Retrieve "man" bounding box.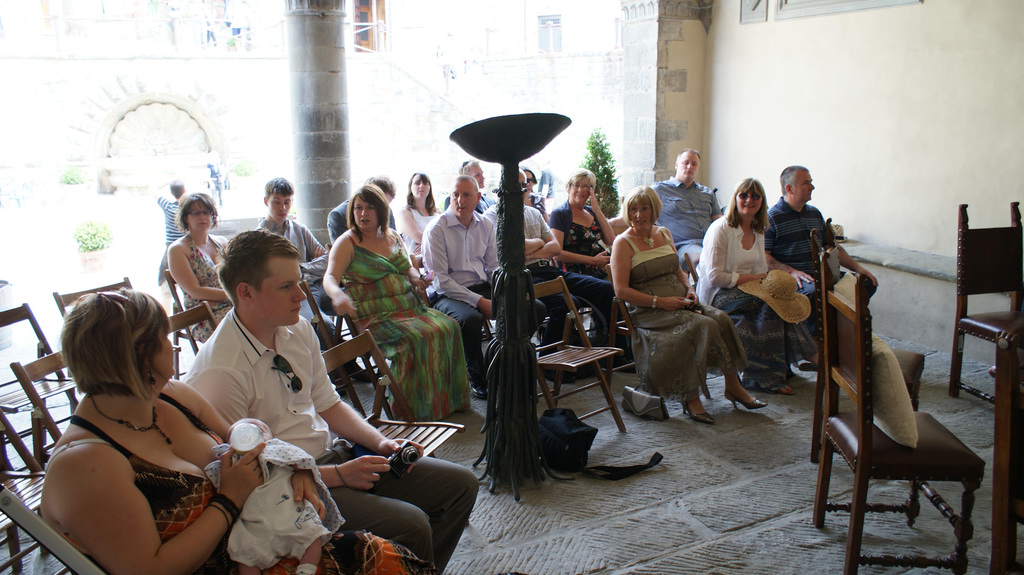
Bounding box: 177/226/488/574.
